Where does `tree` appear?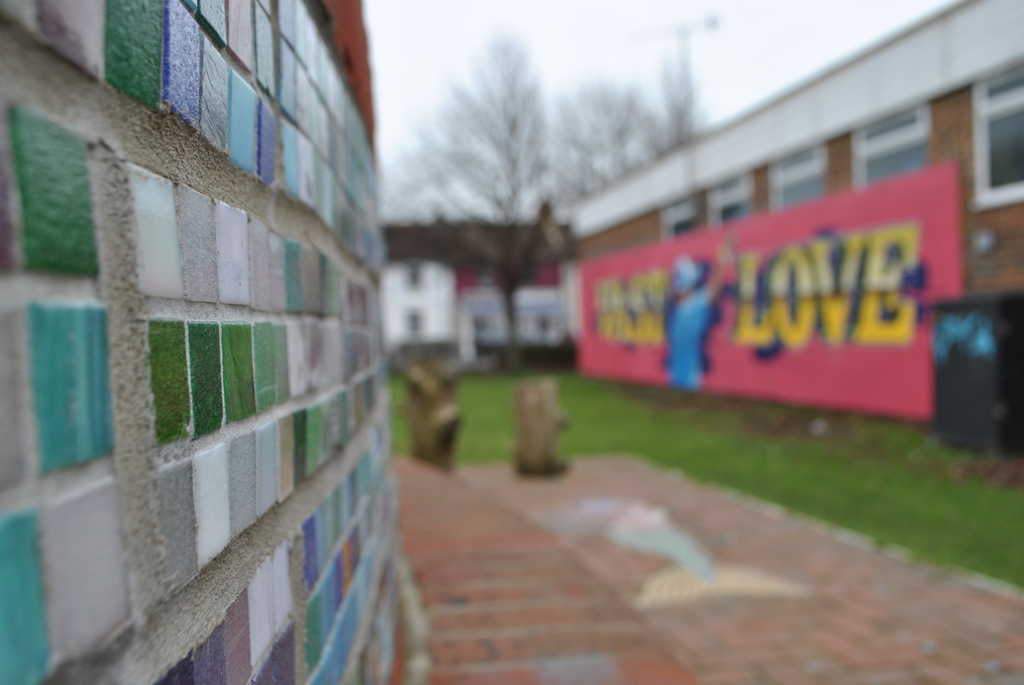
Appears at BBox(547, 75, 669, 218).
